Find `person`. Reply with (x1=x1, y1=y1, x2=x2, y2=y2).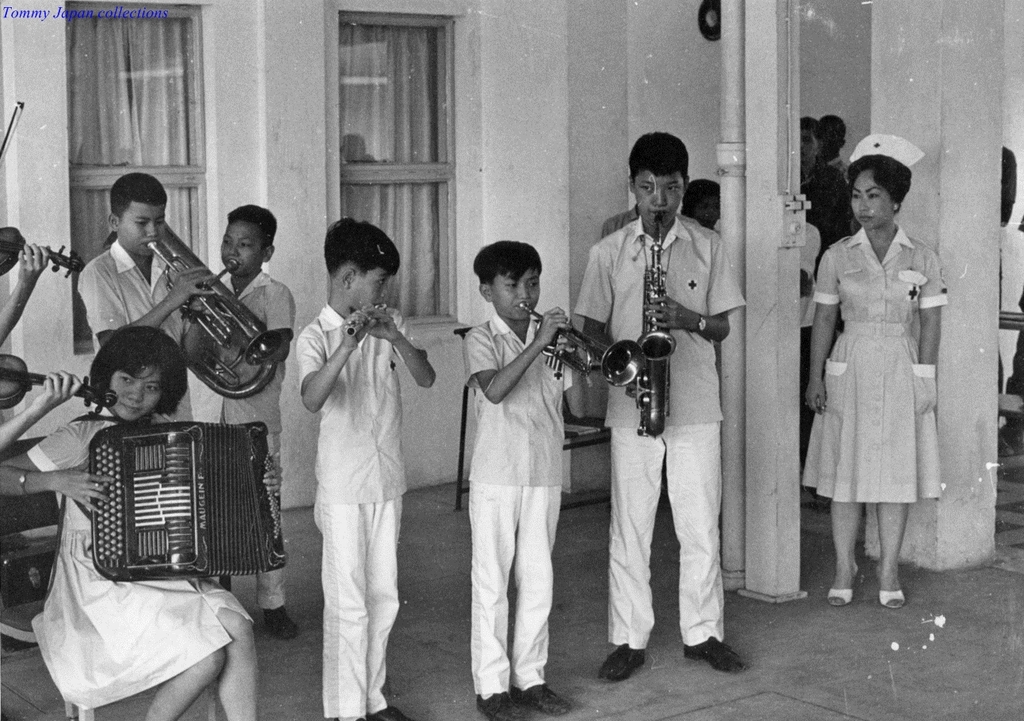
(x1=804, y1=130, x2=949, y2=613).
